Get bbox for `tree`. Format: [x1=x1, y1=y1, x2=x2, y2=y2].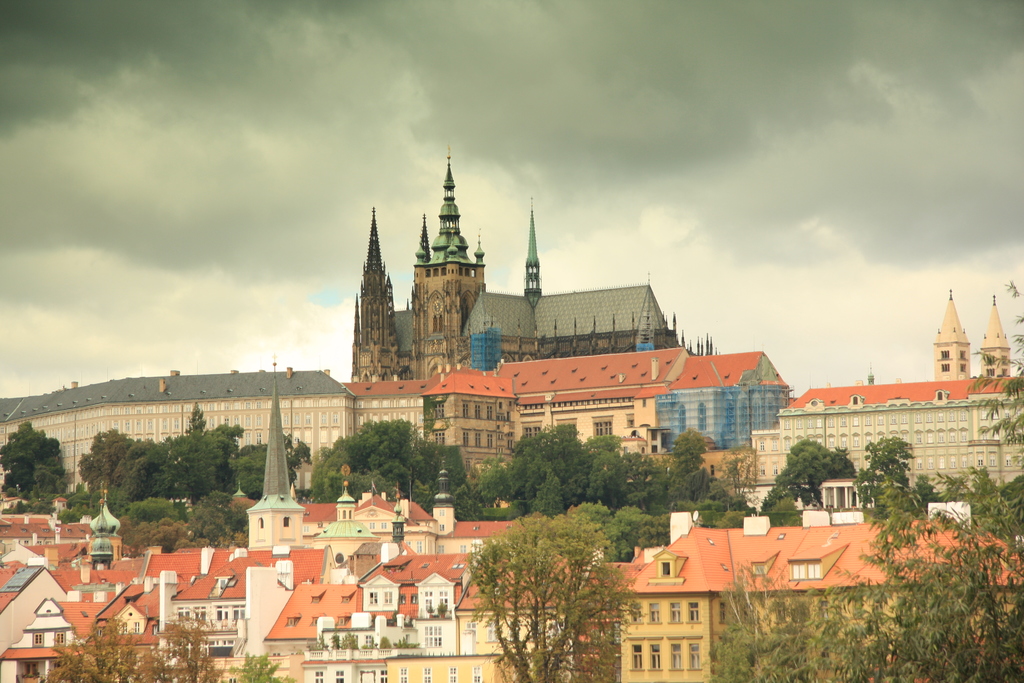
[x1=0, y1=423, x2=84, y2=503].
